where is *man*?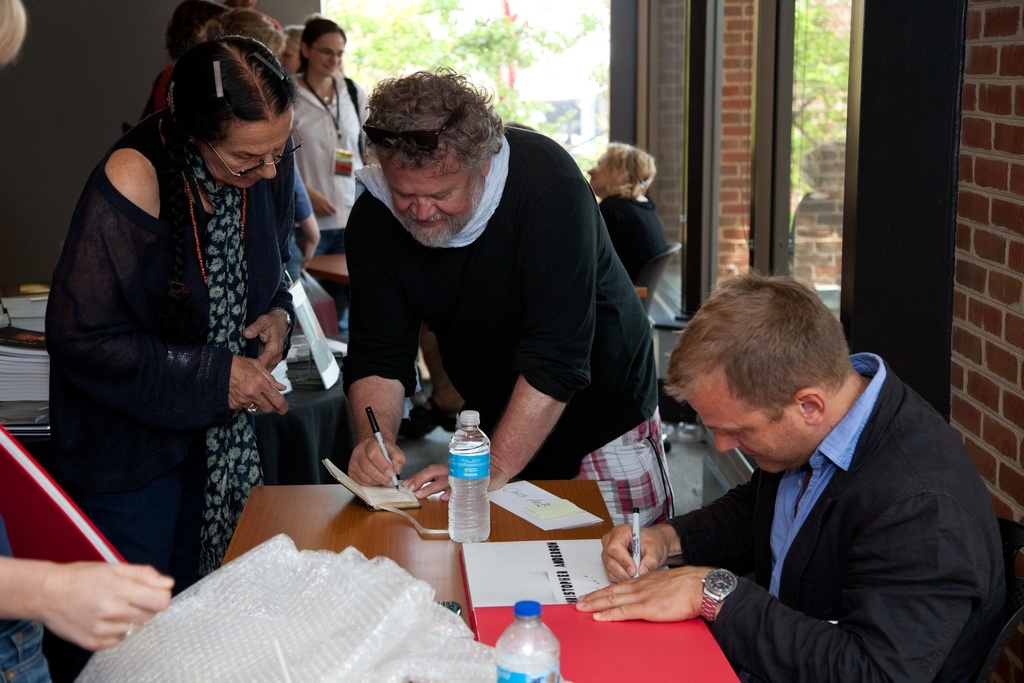
BBox(335, 64, 664, 498).
